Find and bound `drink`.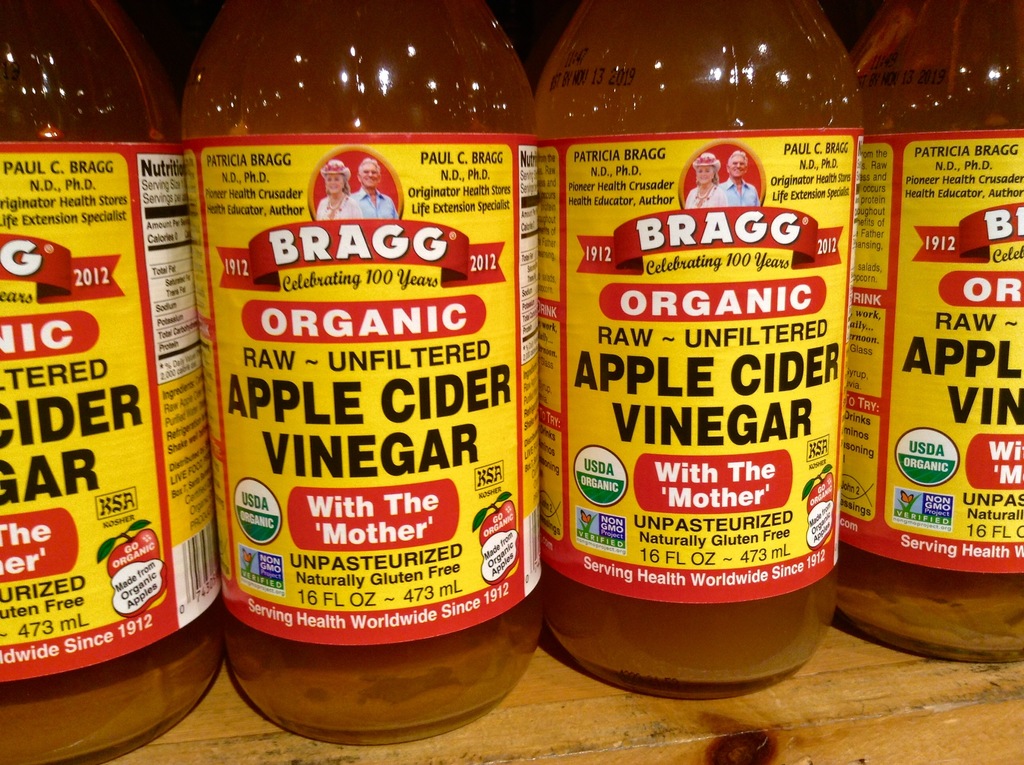
Bound: (left=186, top=1, right=536, bottom=748).
